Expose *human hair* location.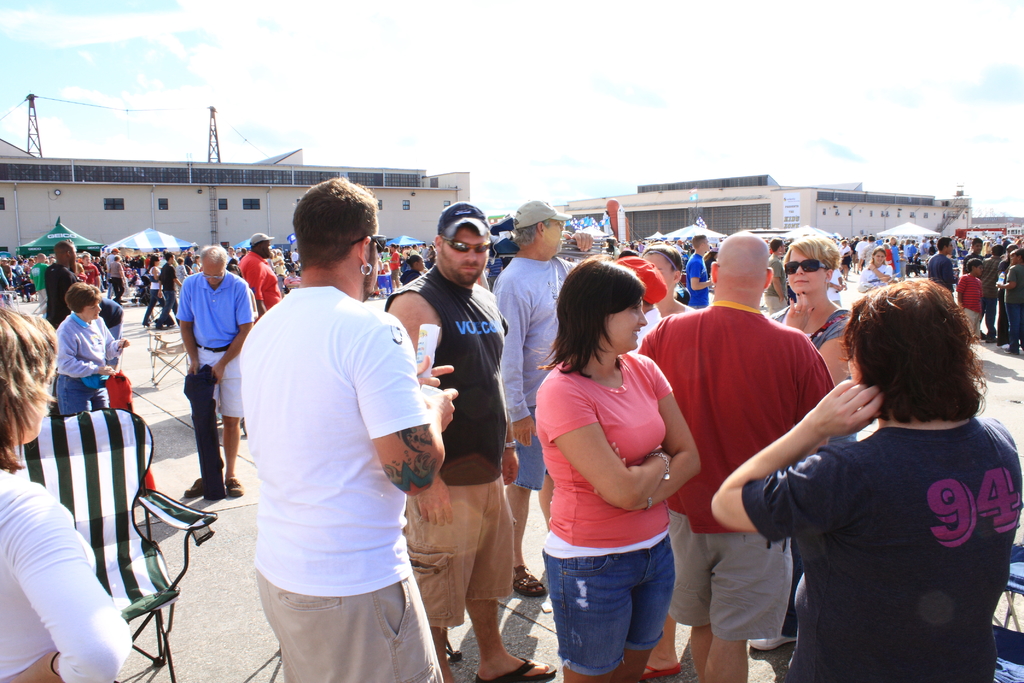
Exposed at 973 234 982 245.
